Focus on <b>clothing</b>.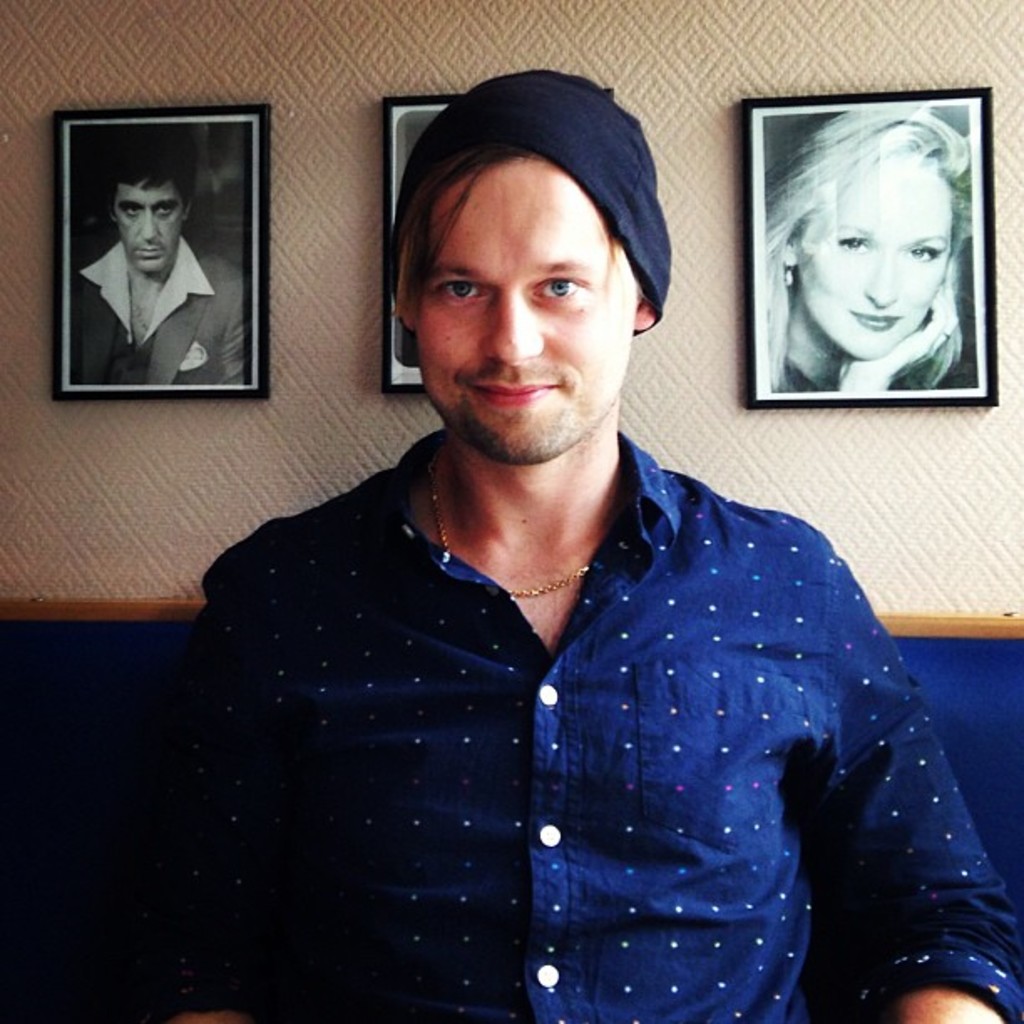
Focused at [131, 376, 982, 979].
